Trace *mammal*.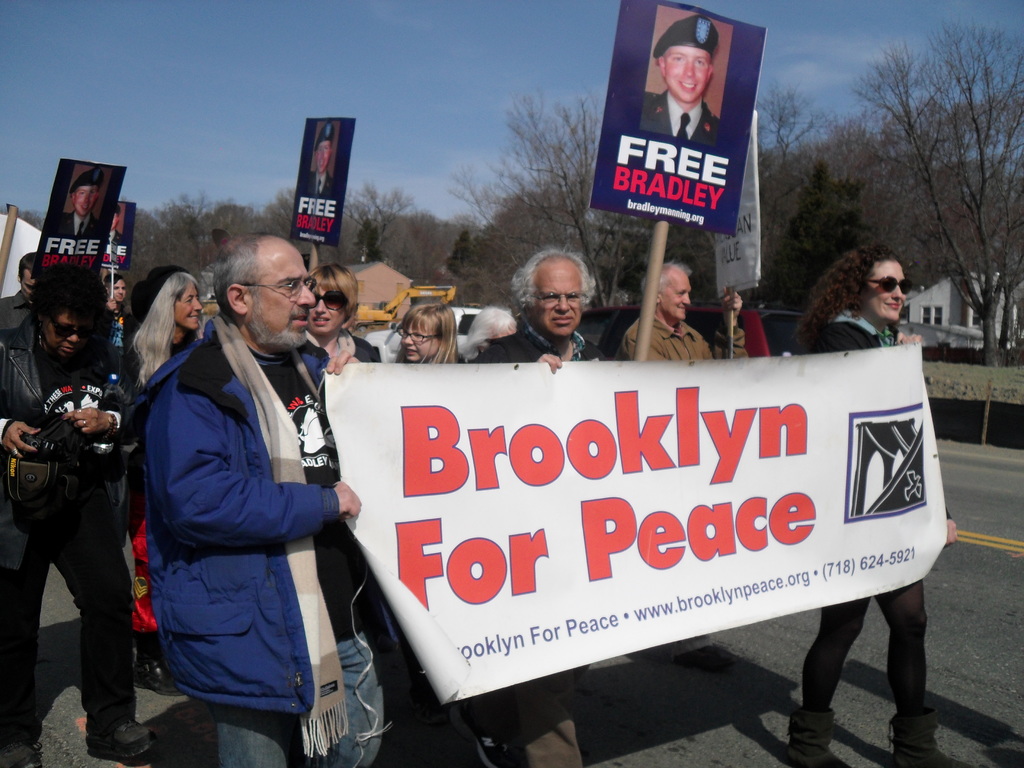
Traced to [62,162,103,246].
